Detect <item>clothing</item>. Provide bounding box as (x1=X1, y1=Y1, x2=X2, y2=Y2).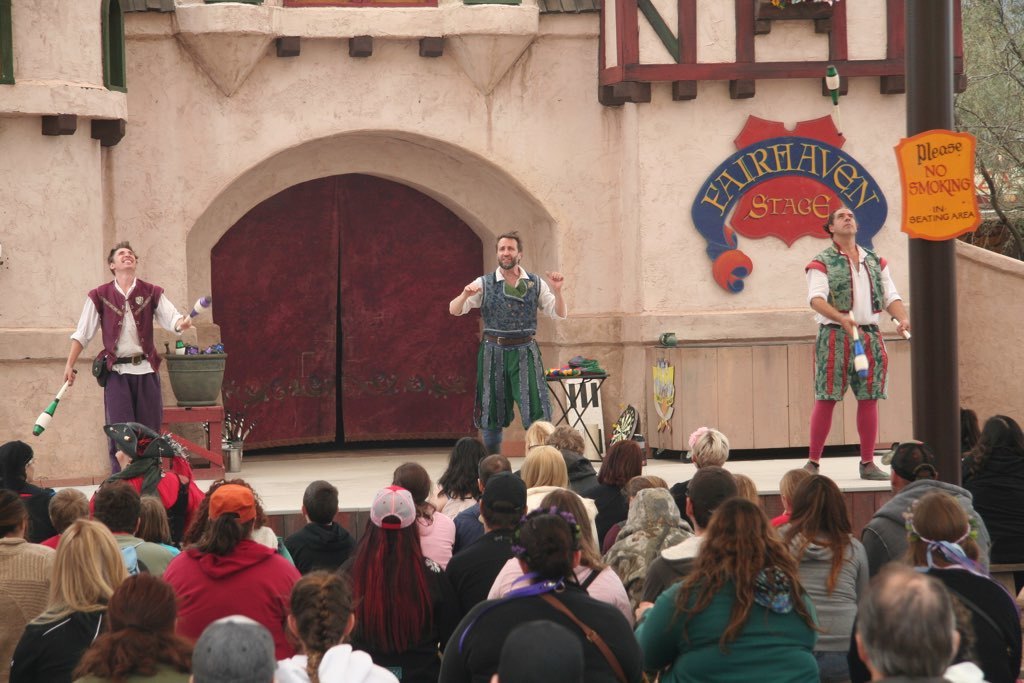
(x1=958, y1=454, x2=1023, y2=570).
